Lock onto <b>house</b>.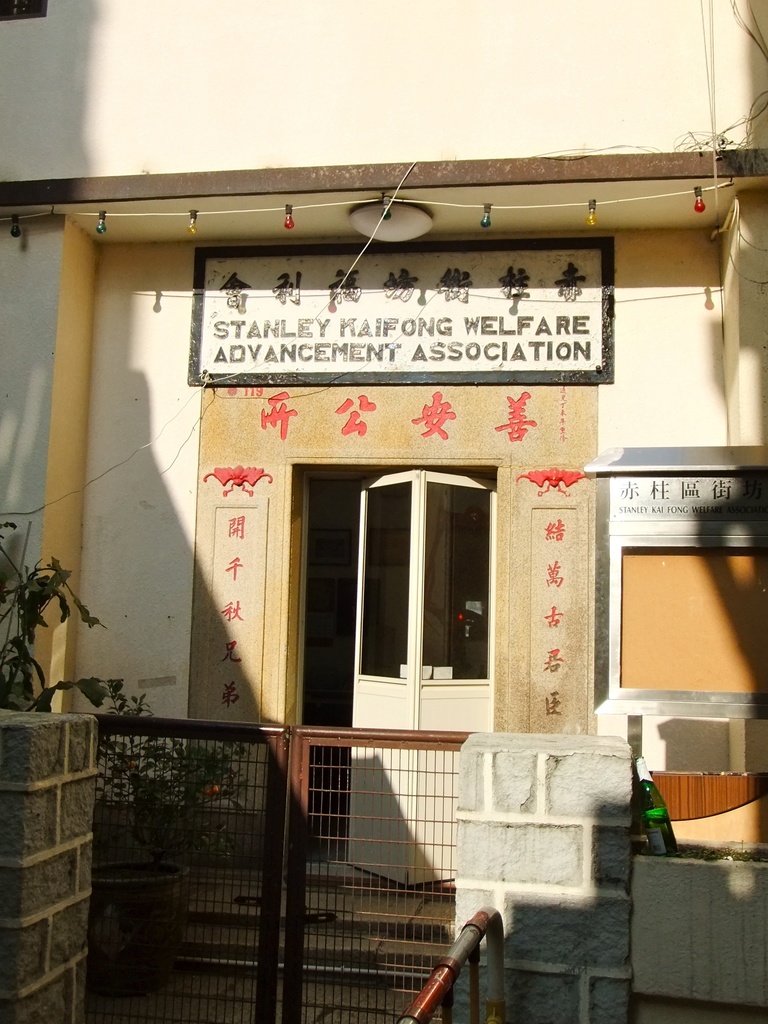
Locked: BBox(0, 81, 767, 1023).
